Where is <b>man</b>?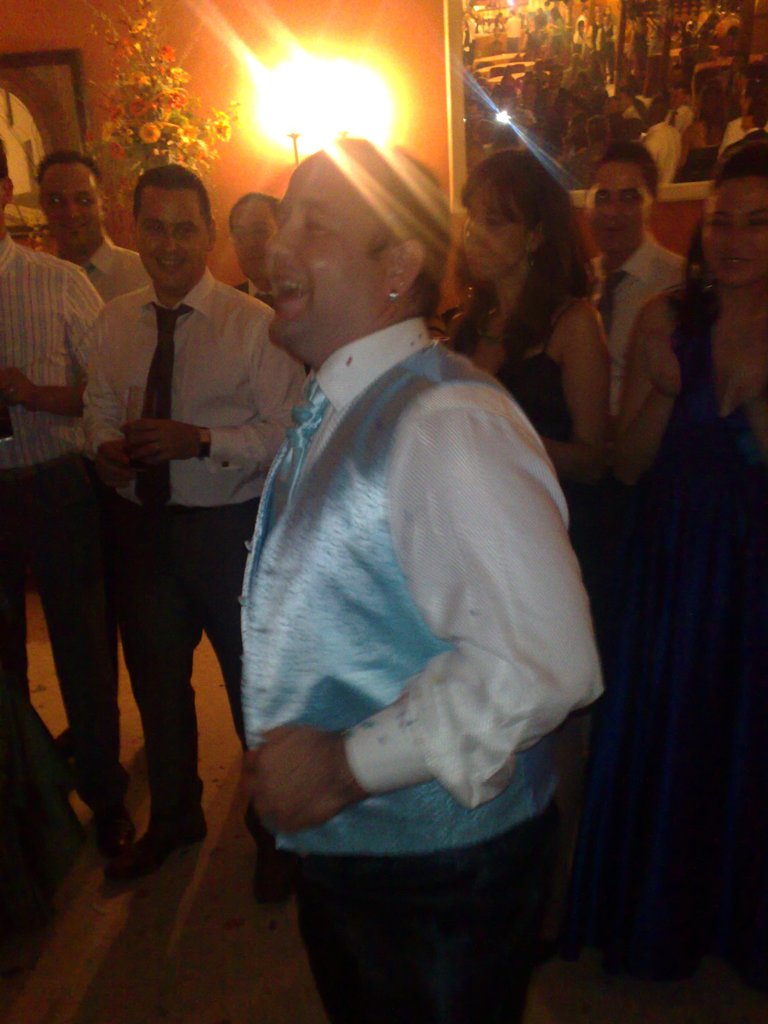
bbox=[56, 158, 298, 827].
